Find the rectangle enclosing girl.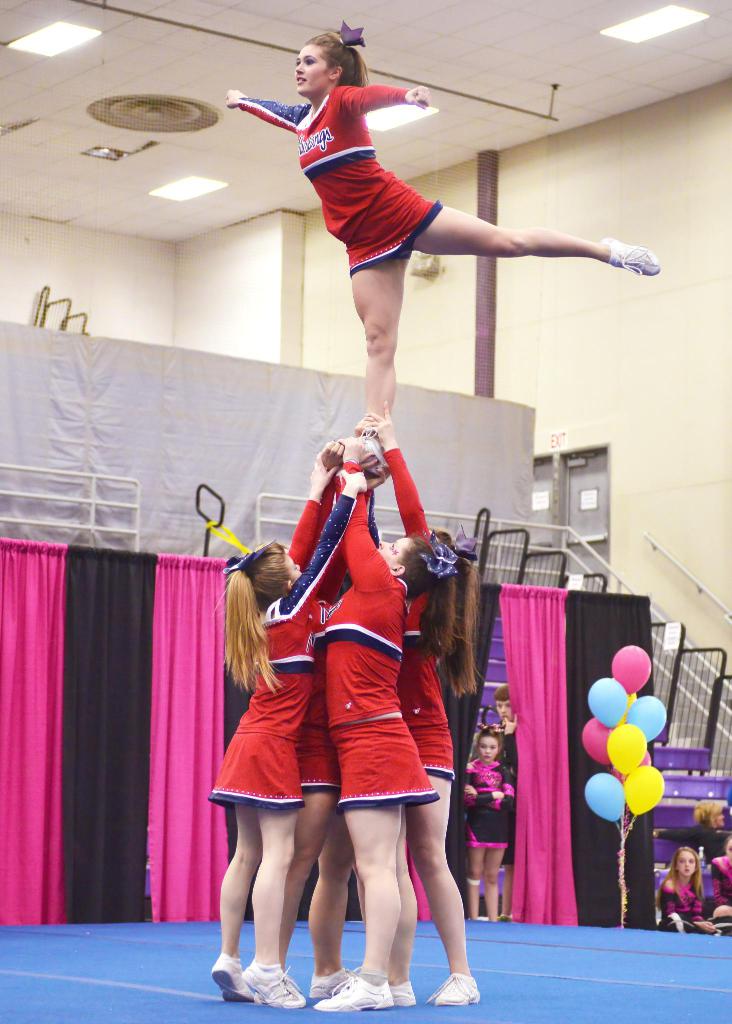
(x1=207, y1=455, x2=367, y2=1002).
